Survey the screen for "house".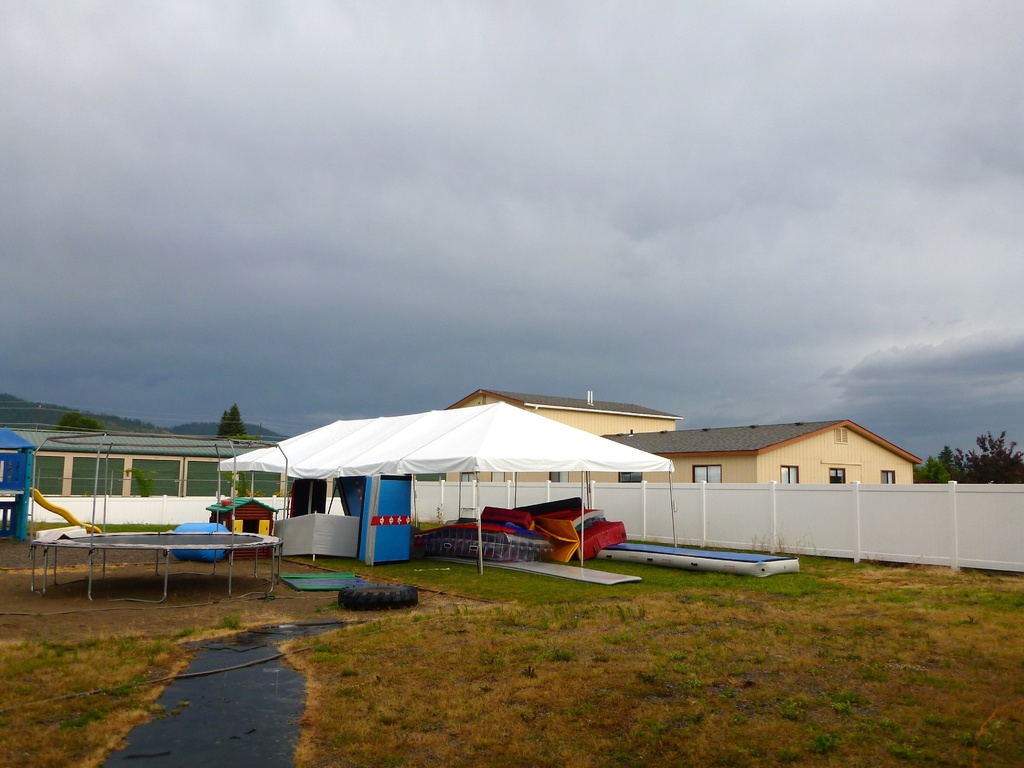
Survey found: (15, 424, 294, 538).
